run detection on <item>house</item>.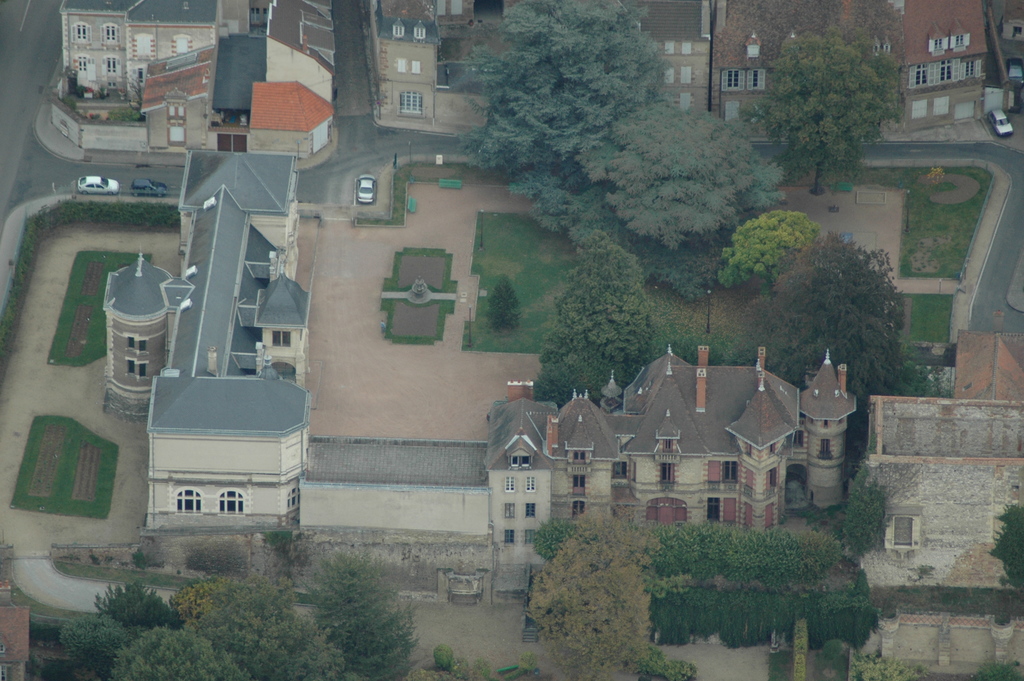
Result: 500:325:880:575.
